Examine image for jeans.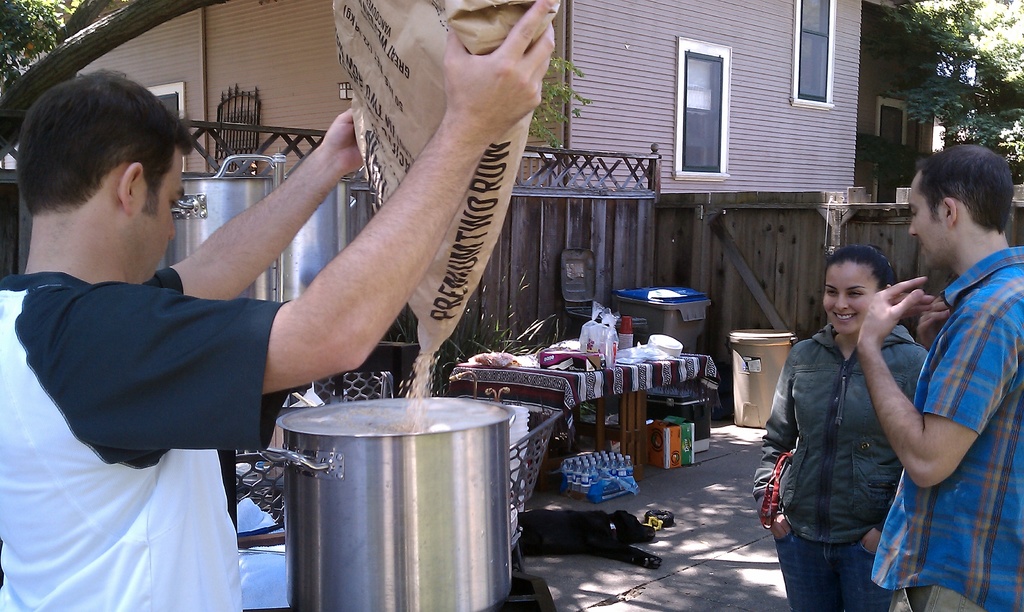
Examination result: rect(783, 522, 894, 595).
